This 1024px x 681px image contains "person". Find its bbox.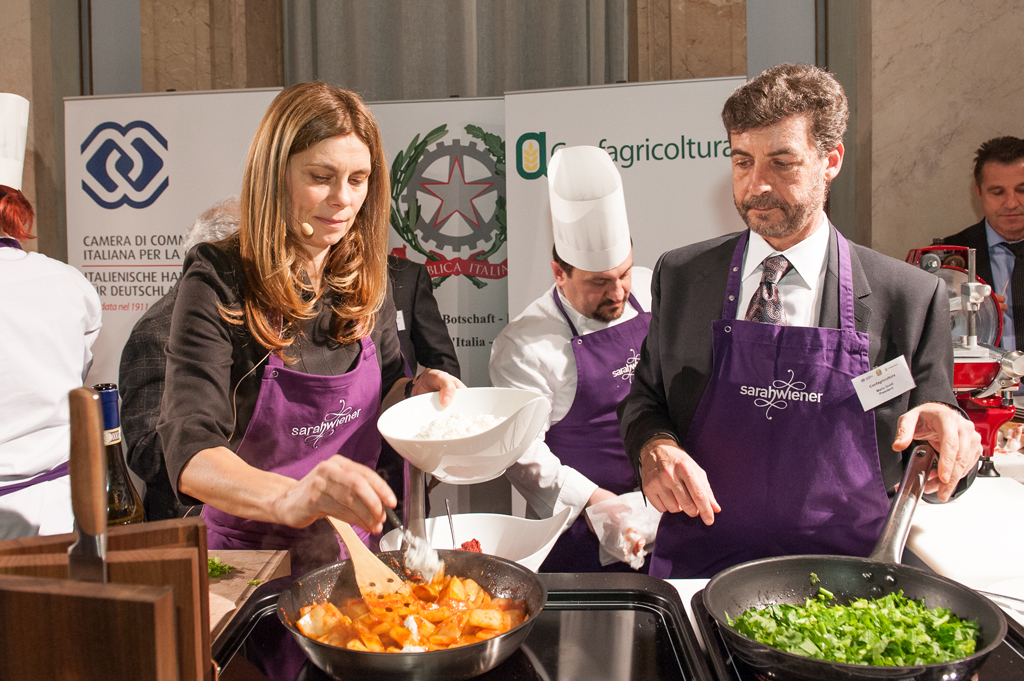
<region>161, 83, 464, 583</region>.
